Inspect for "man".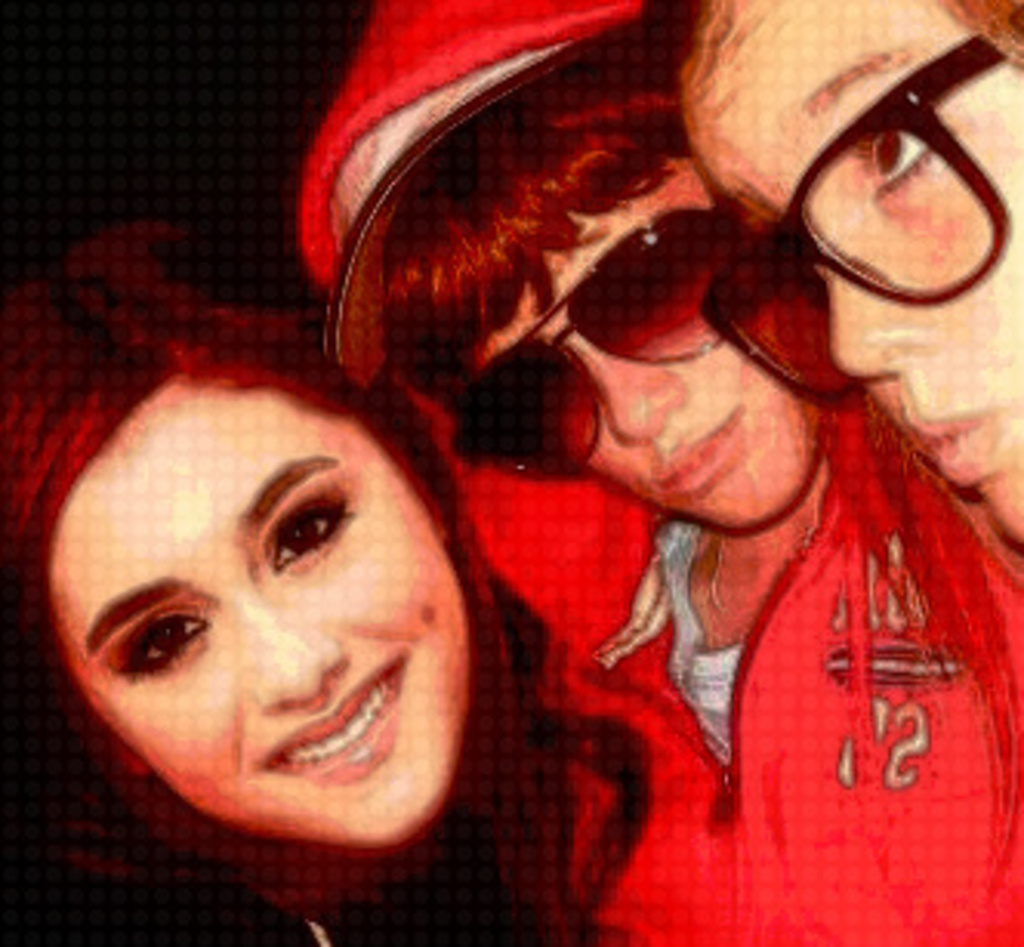
Inspection: bbox=(293, 0, 1021, 944).
